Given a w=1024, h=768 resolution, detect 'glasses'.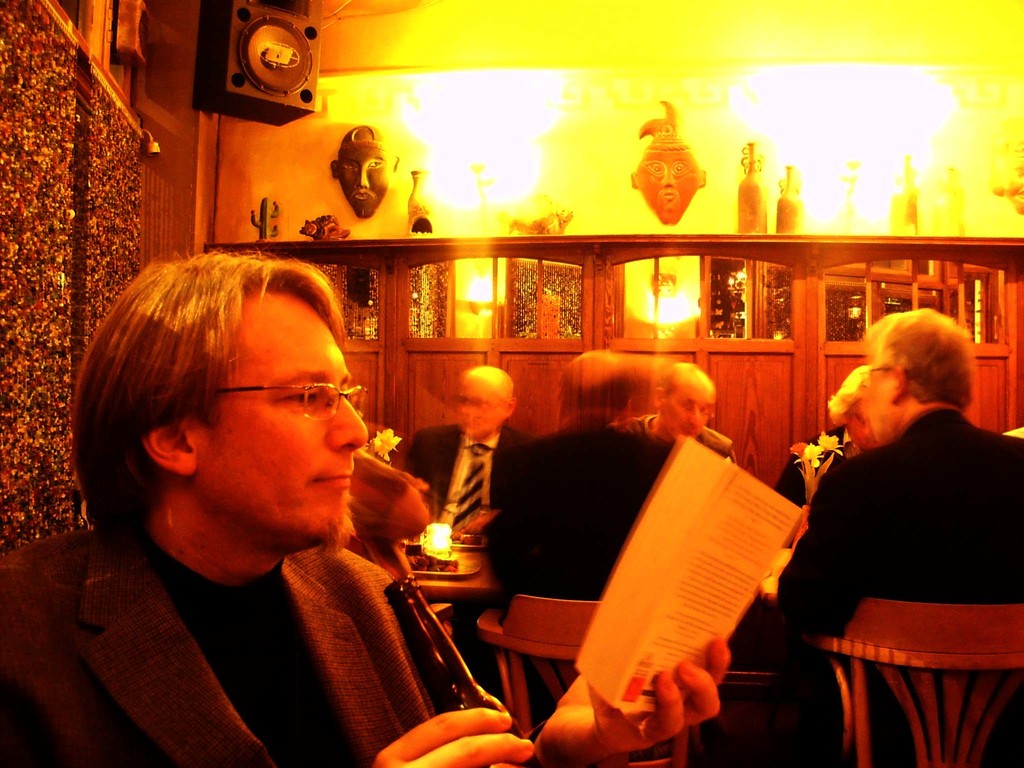
select_region(459, 396, 506, 409).
